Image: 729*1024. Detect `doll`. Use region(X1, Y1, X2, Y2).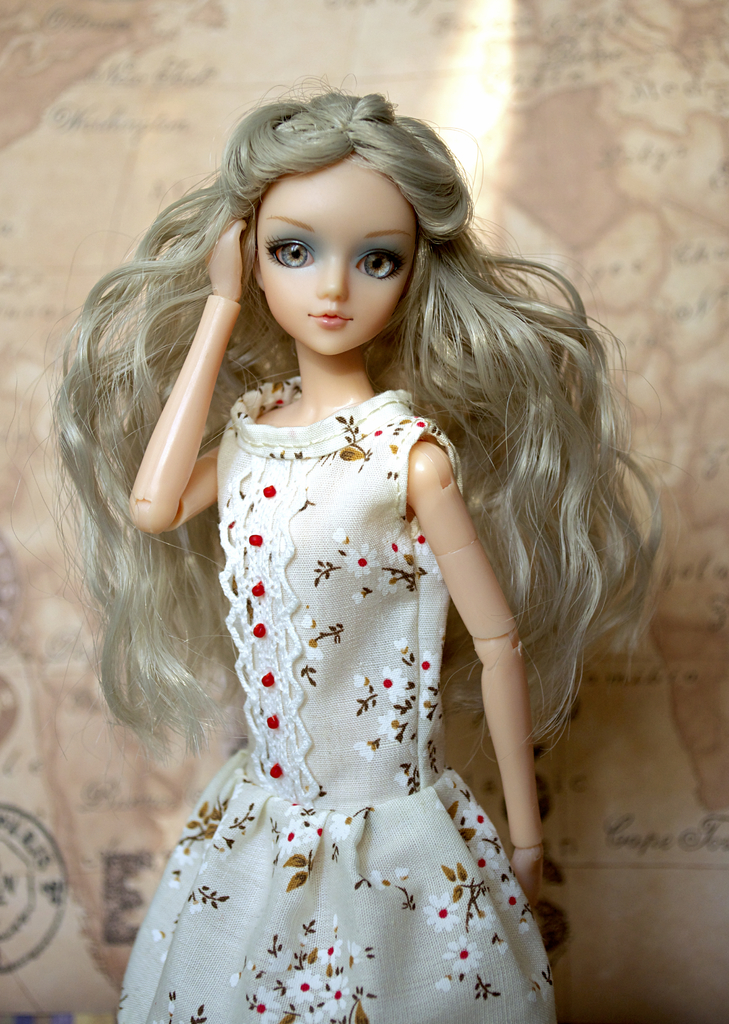
region(38, 73, 674, 1016).
